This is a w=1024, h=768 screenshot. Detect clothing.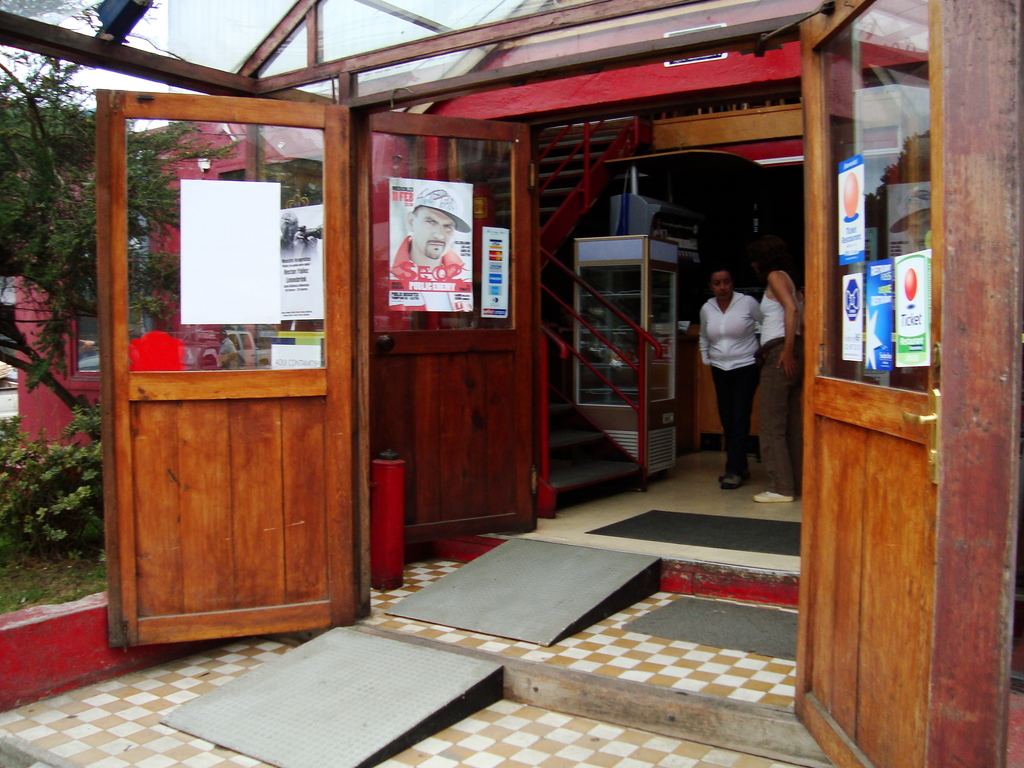
<region>760, 266, 793, 486</region>.
